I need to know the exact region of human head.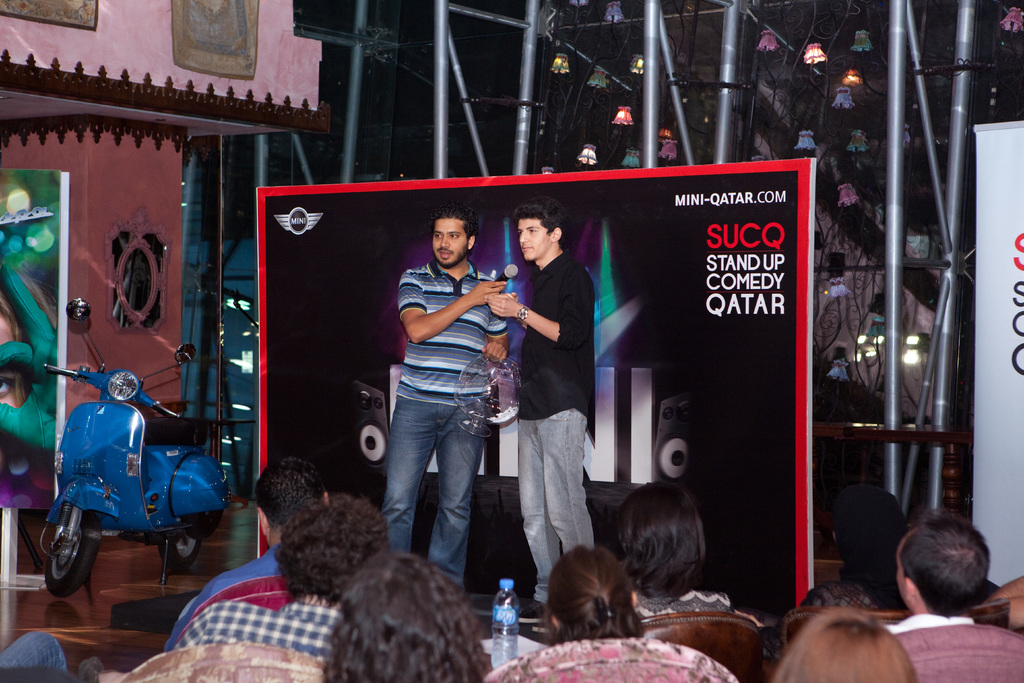
Region: [left=831, top=483, right=907, bottom=578].
